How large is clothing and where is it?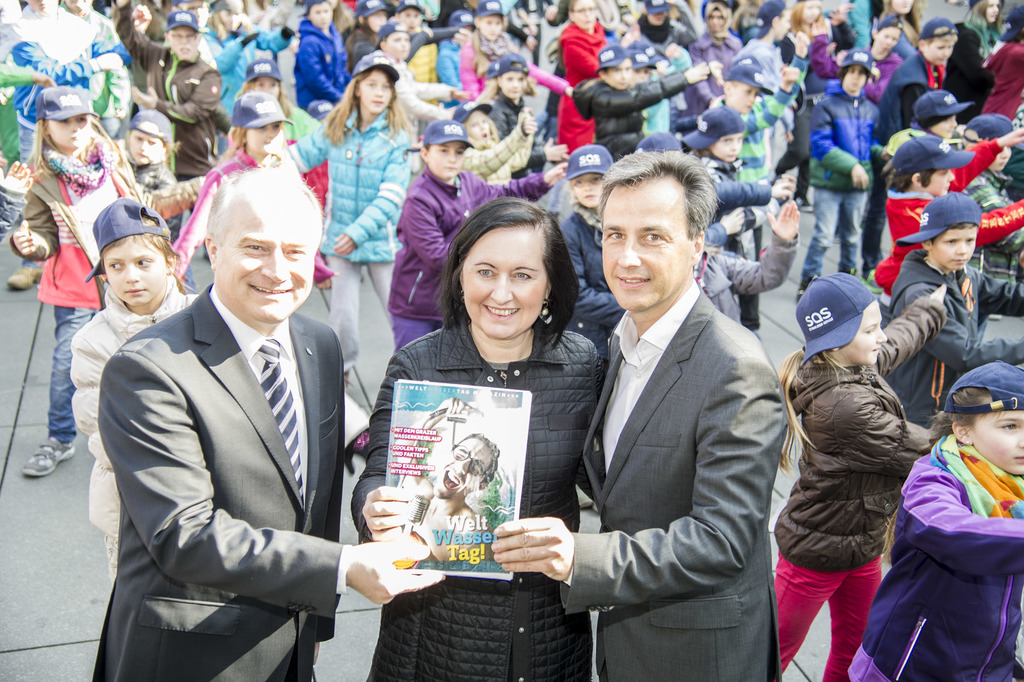
Bounding box: locate(800, 80, 889, 276).
